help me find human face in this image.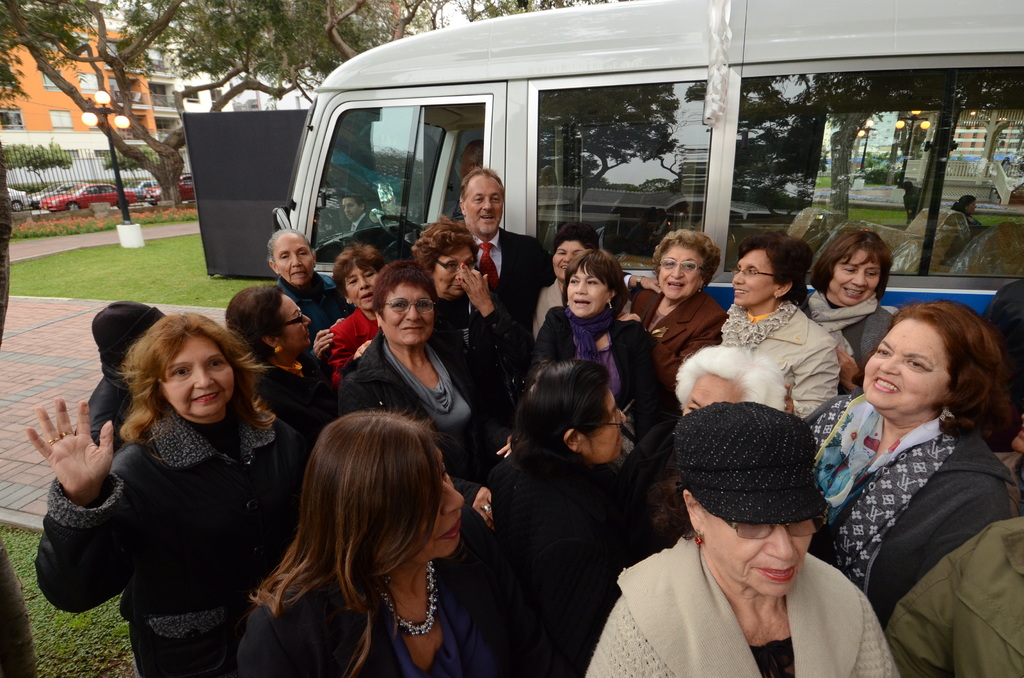
Found it: <region>158, 336, 235, 414</region>.
